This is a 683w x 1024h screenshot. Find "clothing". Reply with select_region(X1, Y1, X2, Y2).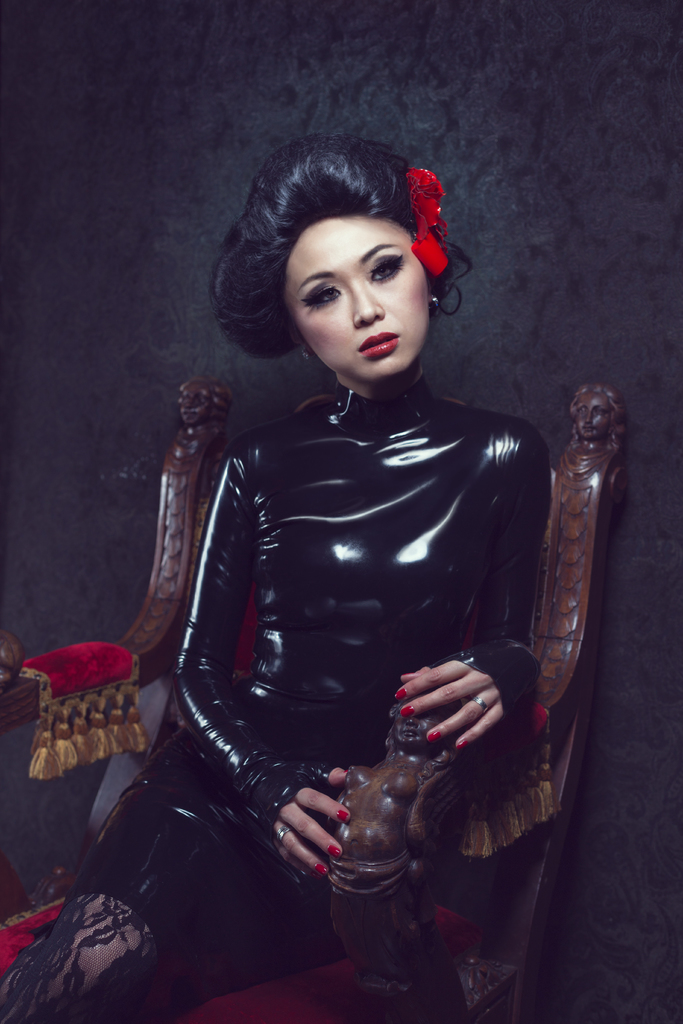
select_region(75, 380, 558, 1016).
